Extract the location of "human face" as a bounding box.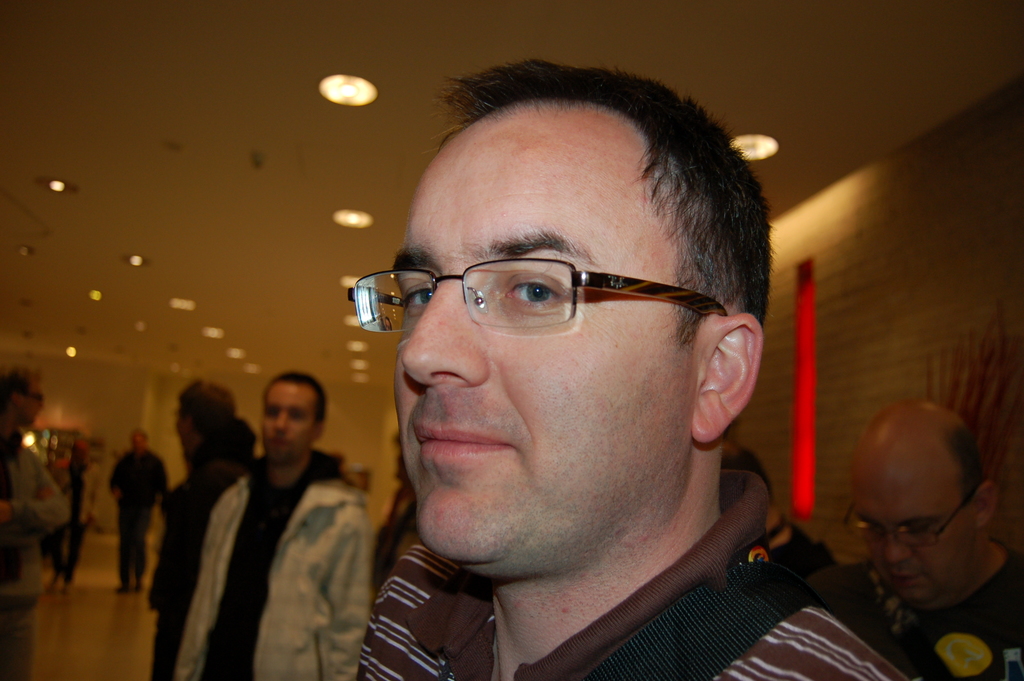
x1=259, y1=384, x2=319, y2=461.
